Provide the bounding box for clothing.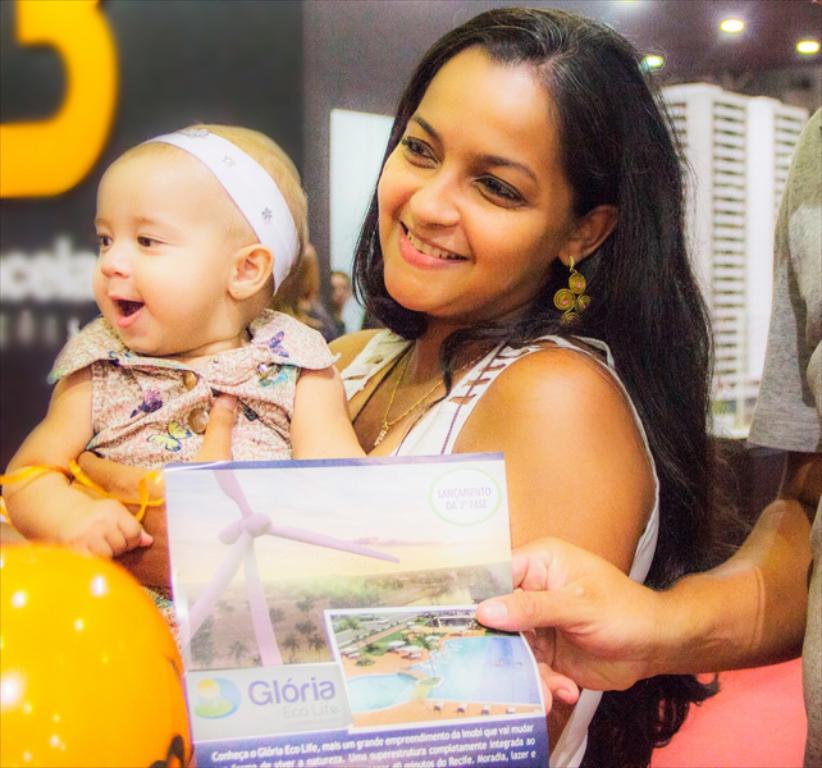
<box>44,307,341,457</box>.
